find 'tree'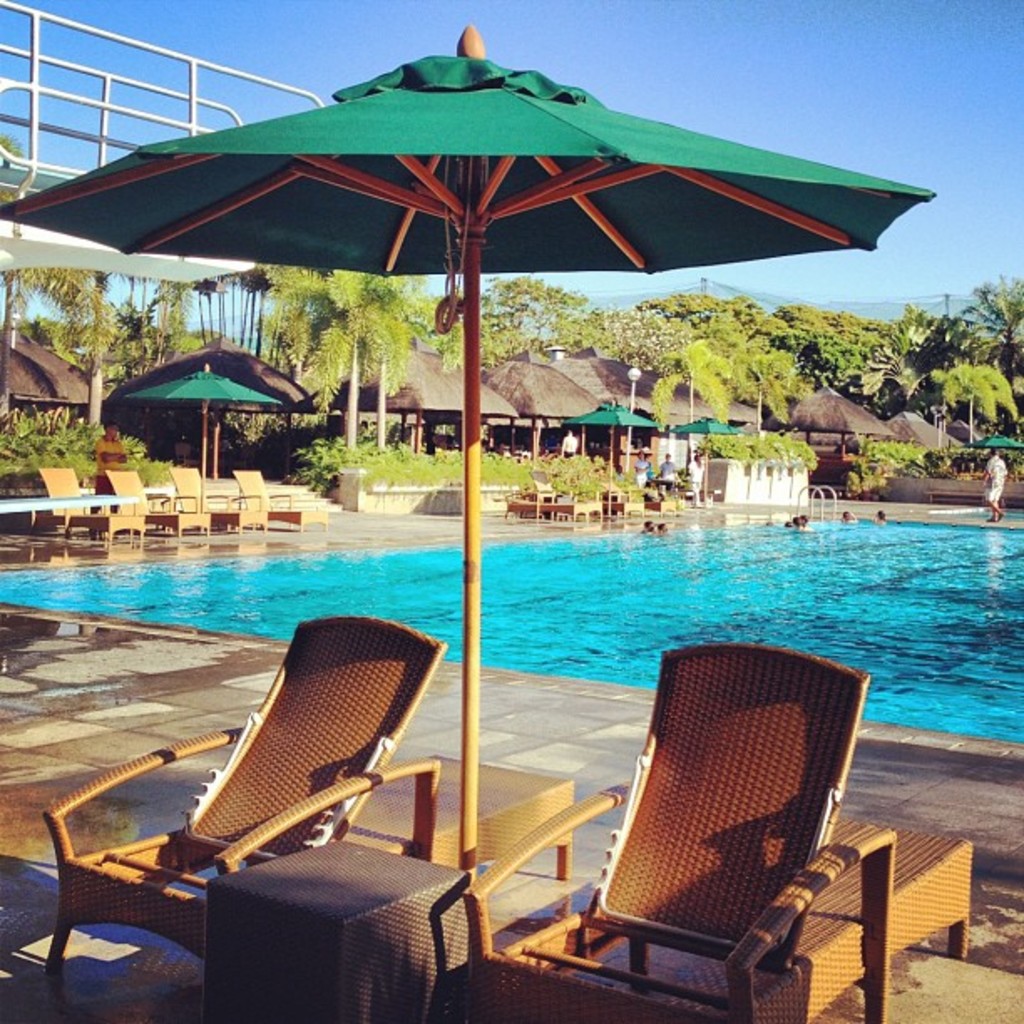
141 283 181 368
